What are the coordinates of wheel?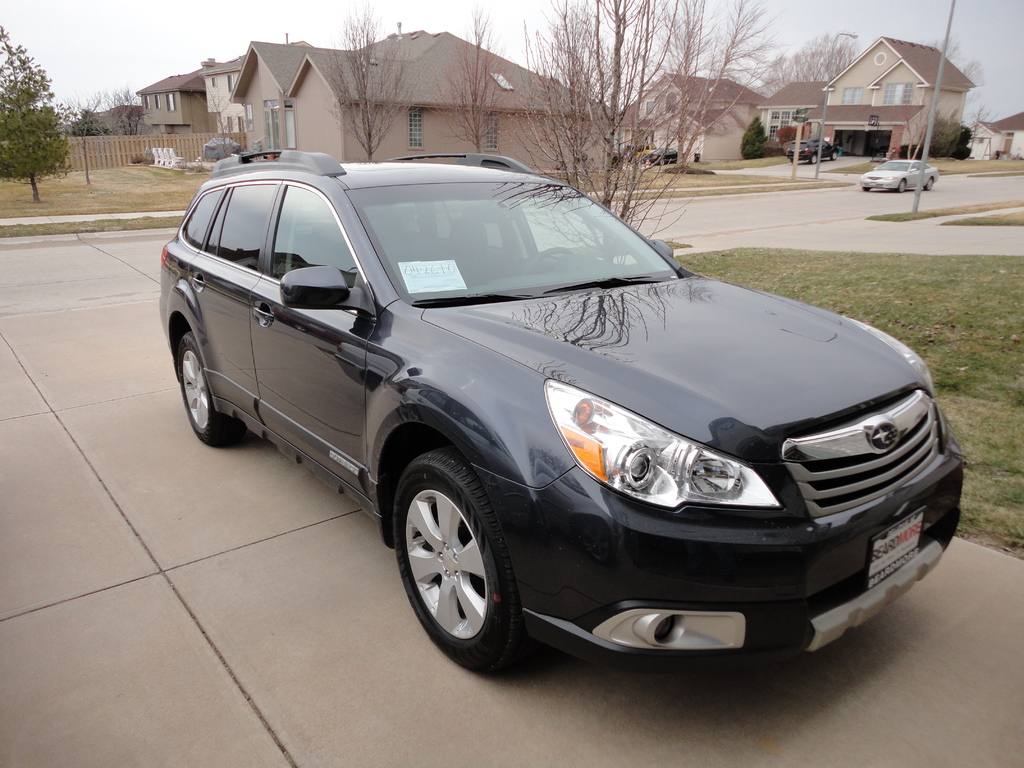
{"x1": 525, "y1": 242, "x2": 589, "y2": 278}.
